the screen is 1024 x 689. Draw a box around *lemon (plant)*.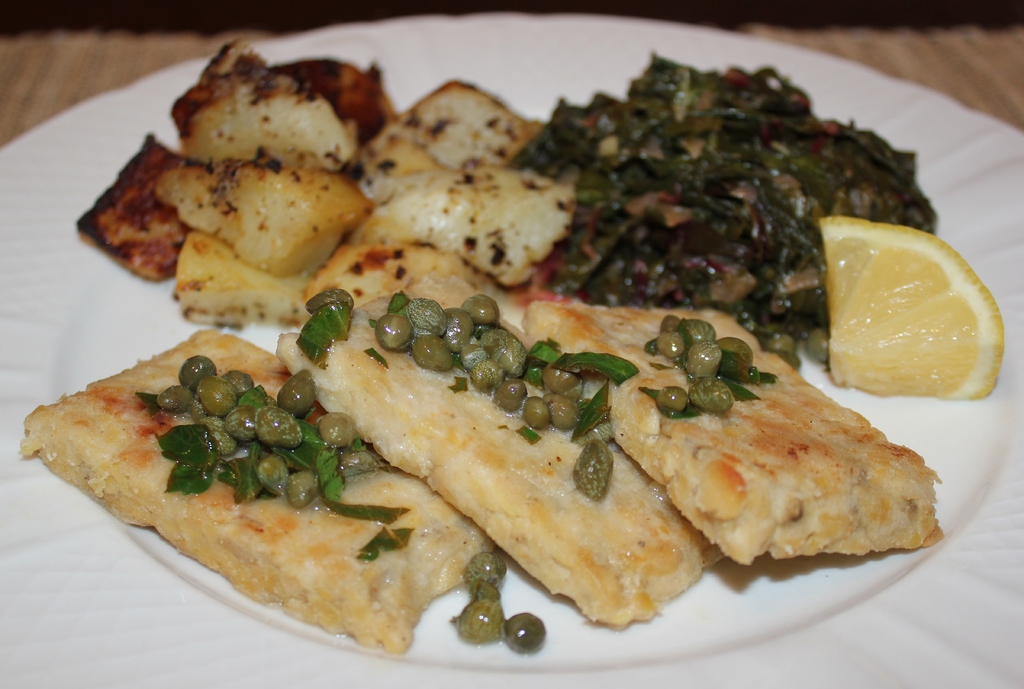
[819,215,1007,401].
